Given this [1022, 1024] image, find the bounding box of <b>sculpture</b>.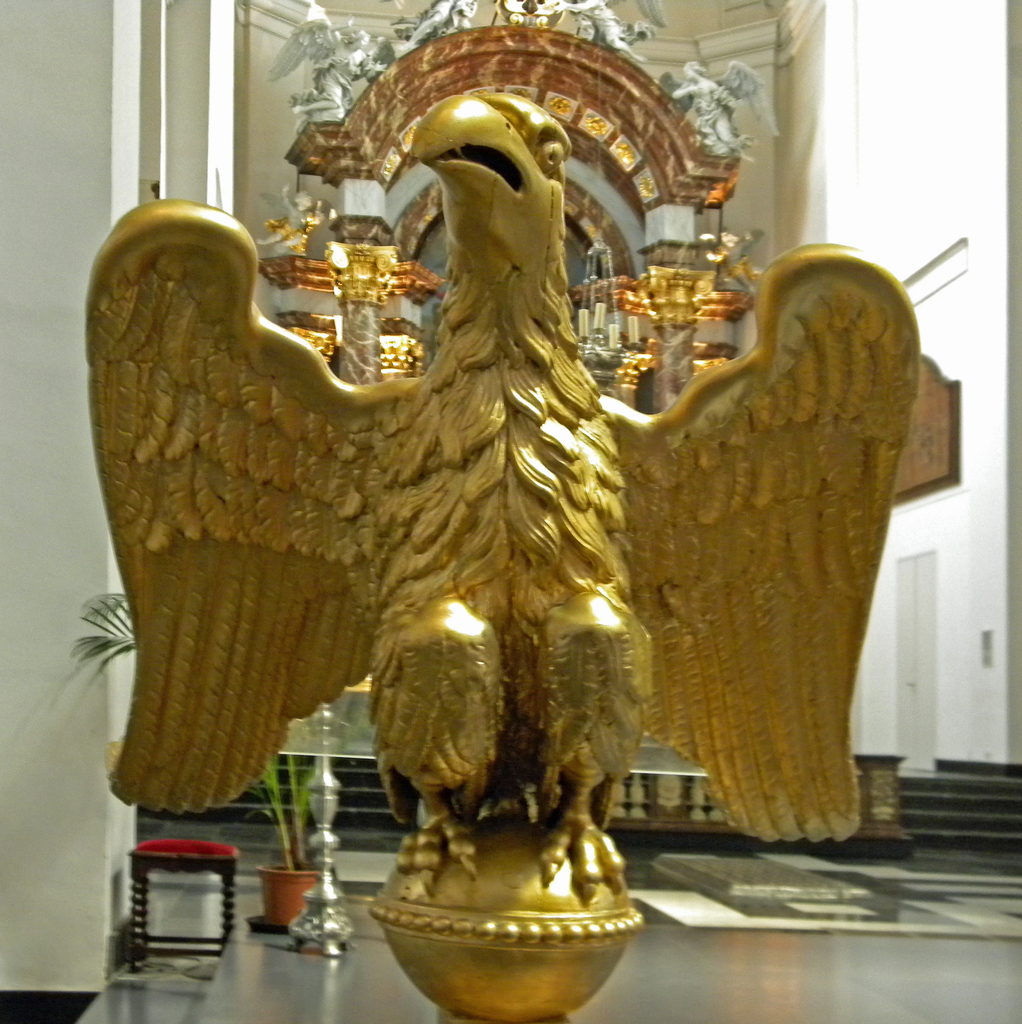
bbox(659, 221, 790, 293).
